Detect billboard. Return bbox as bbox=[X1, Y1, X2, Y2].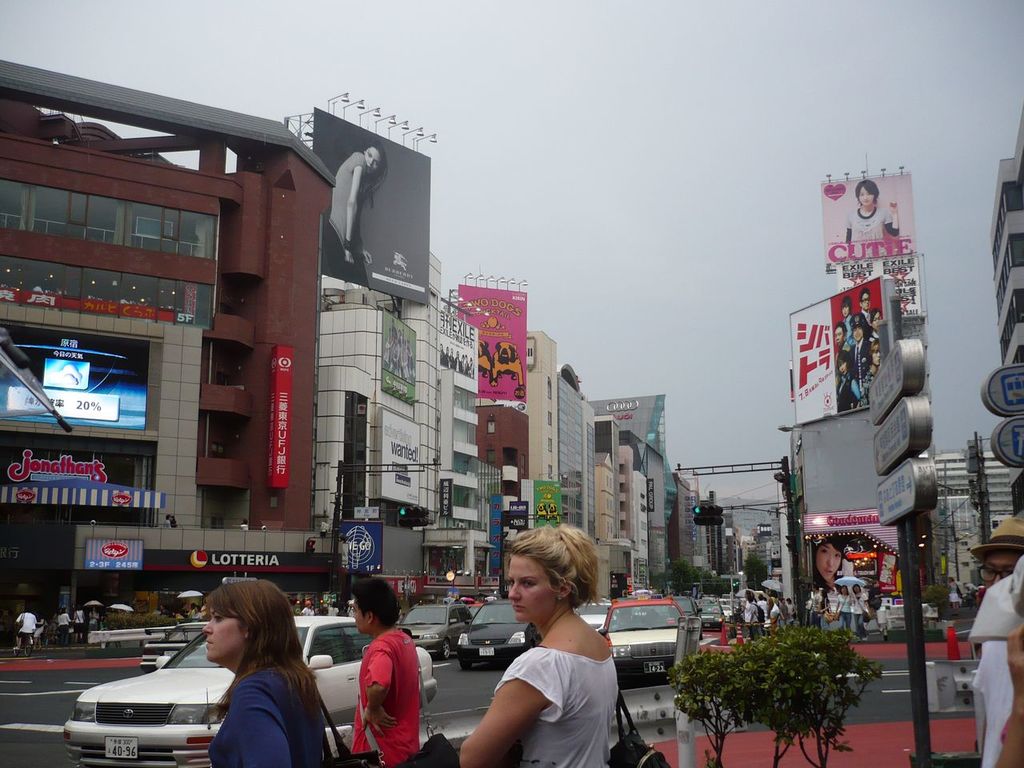
bbox=[462, 286, 529, 406].
